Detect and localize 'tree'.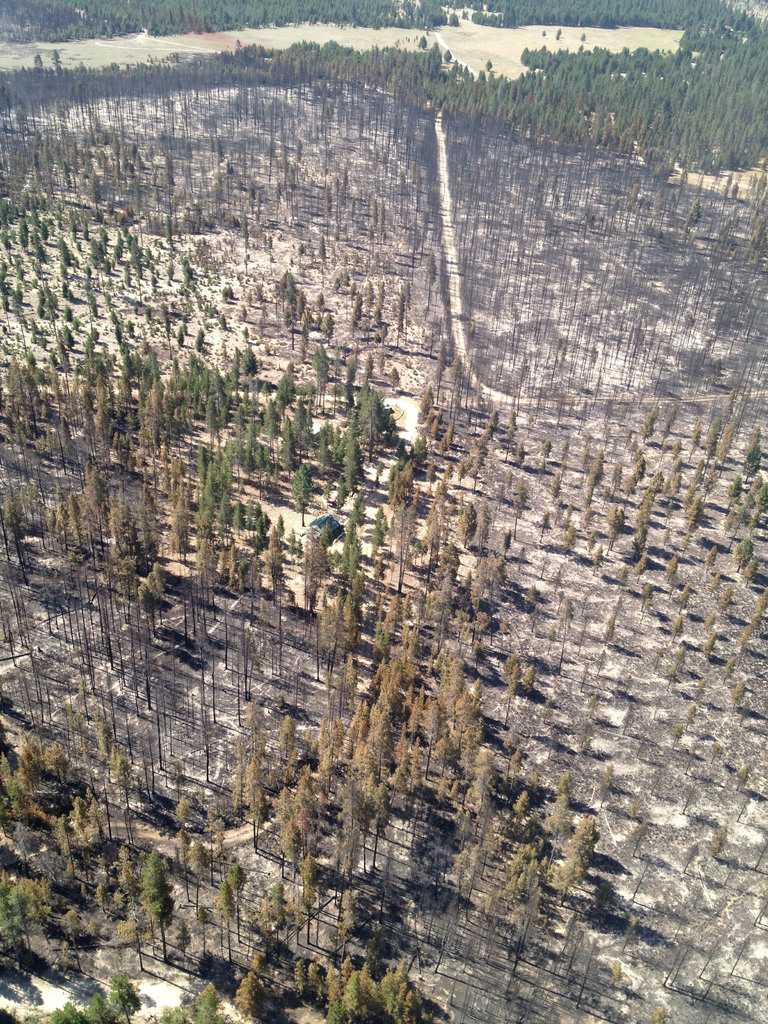
Localized at detection(618, 970, 630, 984).
